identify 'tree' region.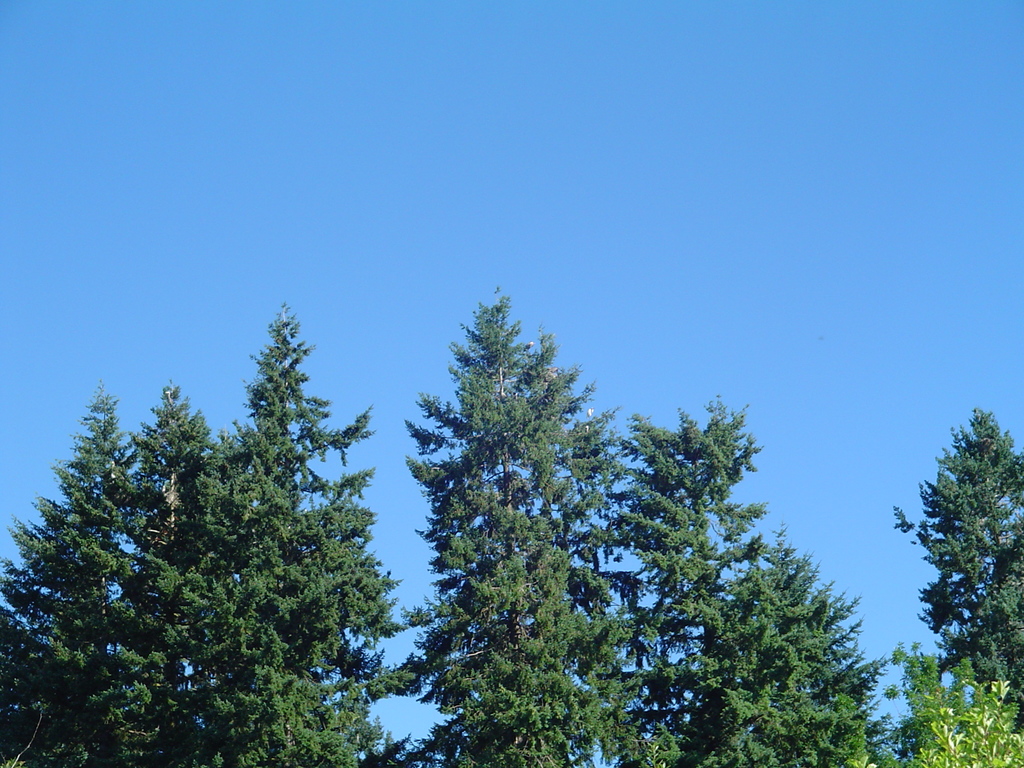
Region: detection(0, 369, 161, 767).
